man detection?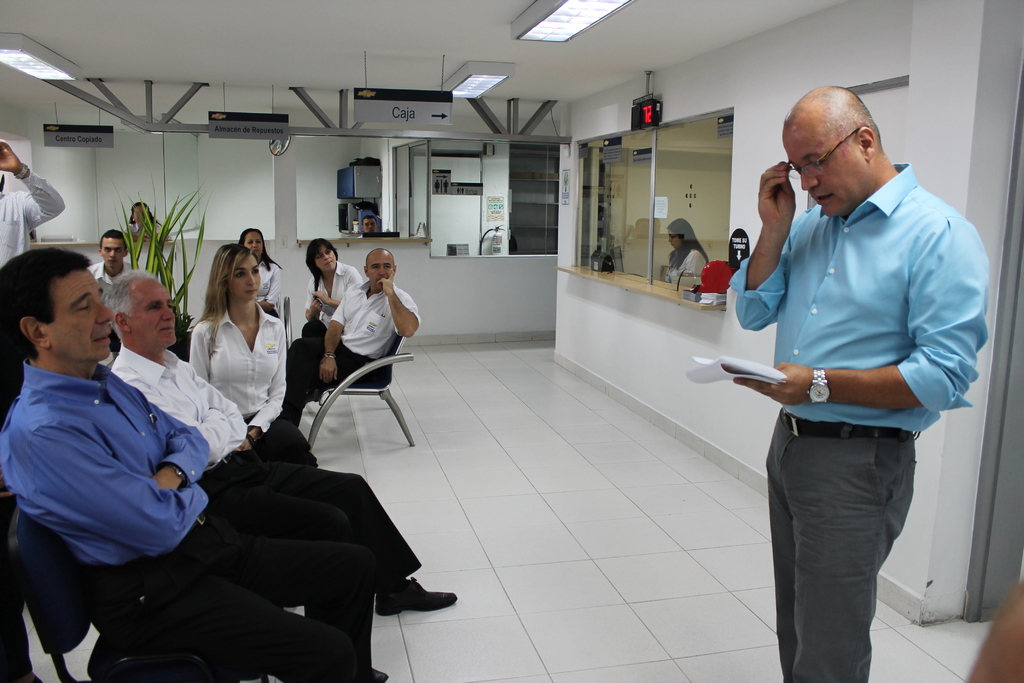
Rect(0, 141, 65, 431)
